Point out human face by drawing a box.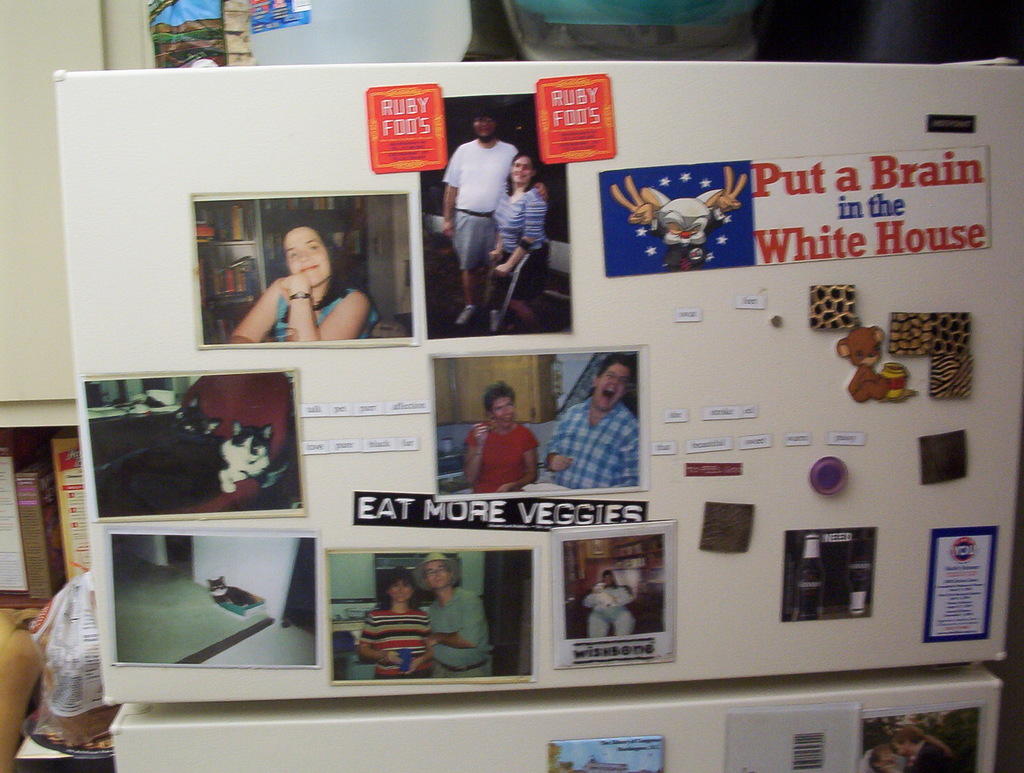
box=[388, 578, 413, 603].
